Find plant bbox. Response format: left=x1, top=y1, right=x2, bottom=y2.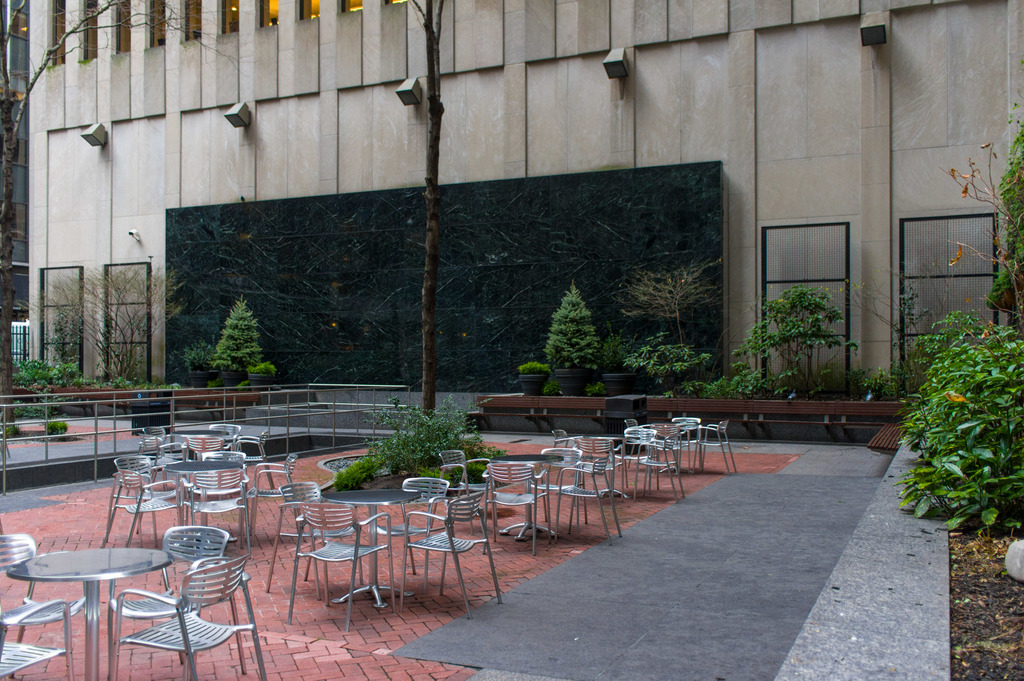
left=547, top=284, right=602, bottom=396.
